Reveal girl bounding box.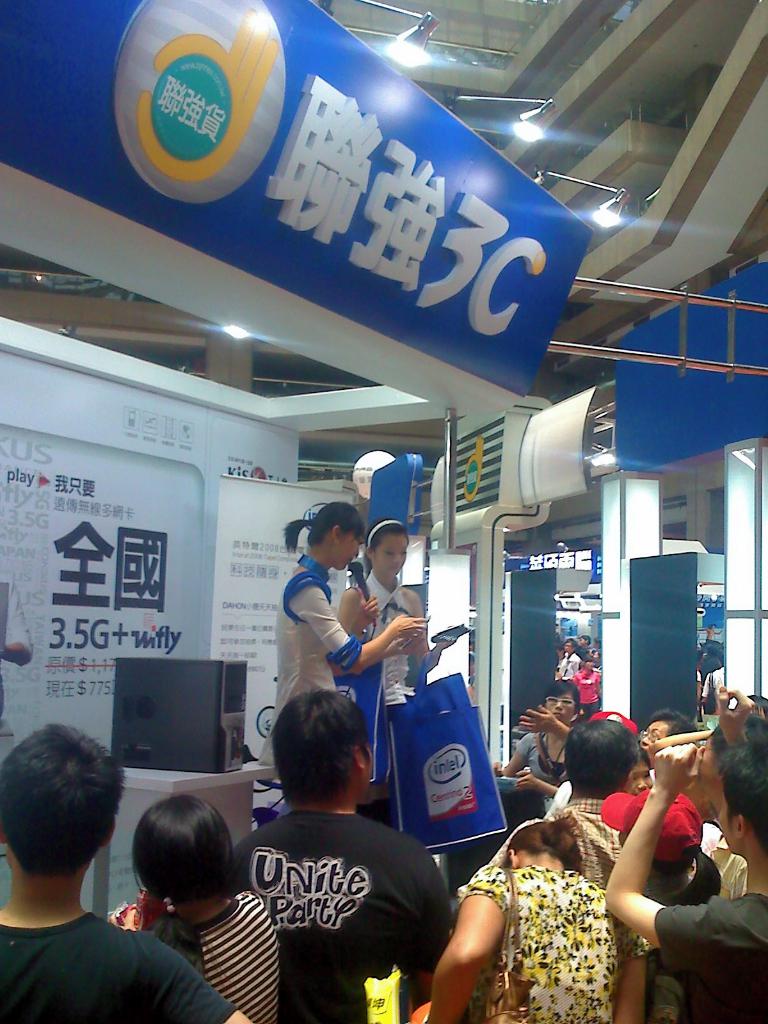
Revealed: [259, 501, 432, 776].
